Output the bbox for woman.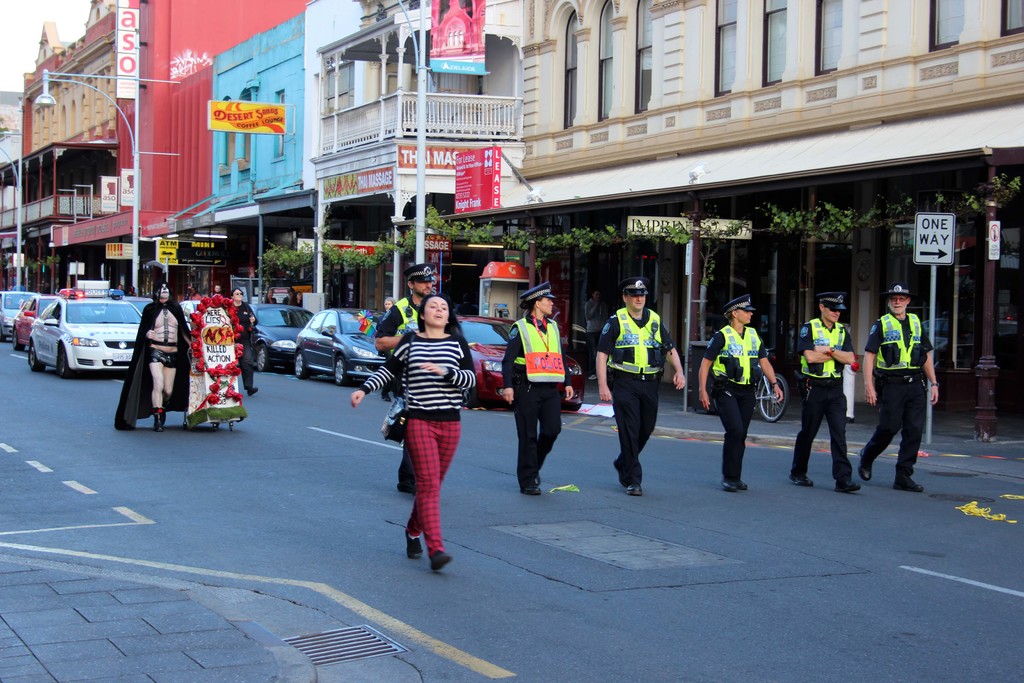
bbox(225, 289, 259, 395).
